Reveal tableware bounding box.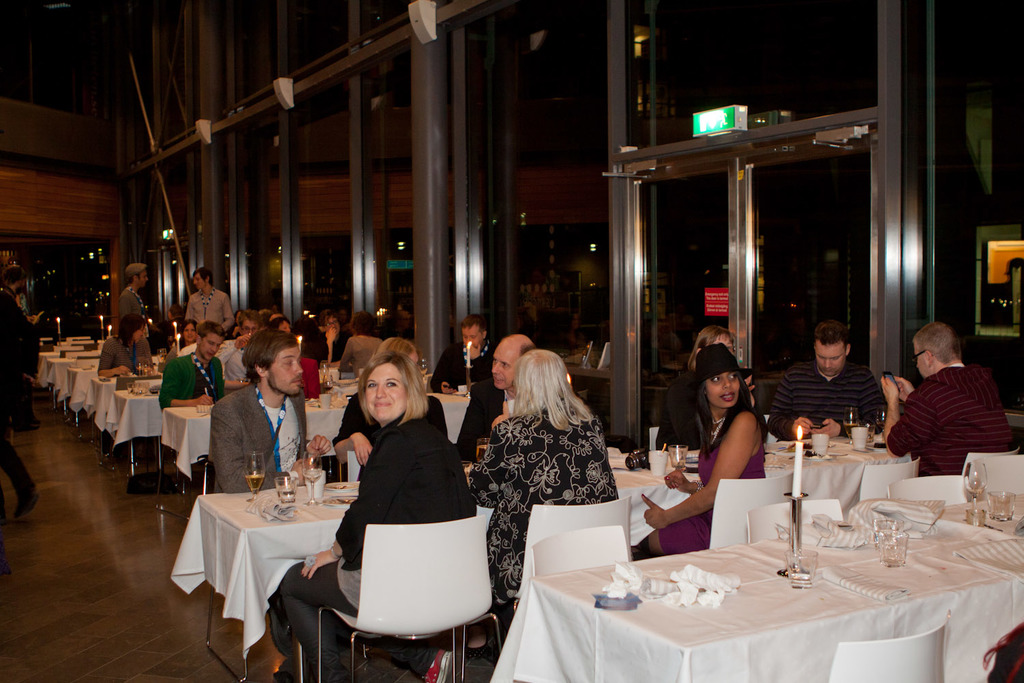
Revealed: locate(852, 424, 865, 449).
